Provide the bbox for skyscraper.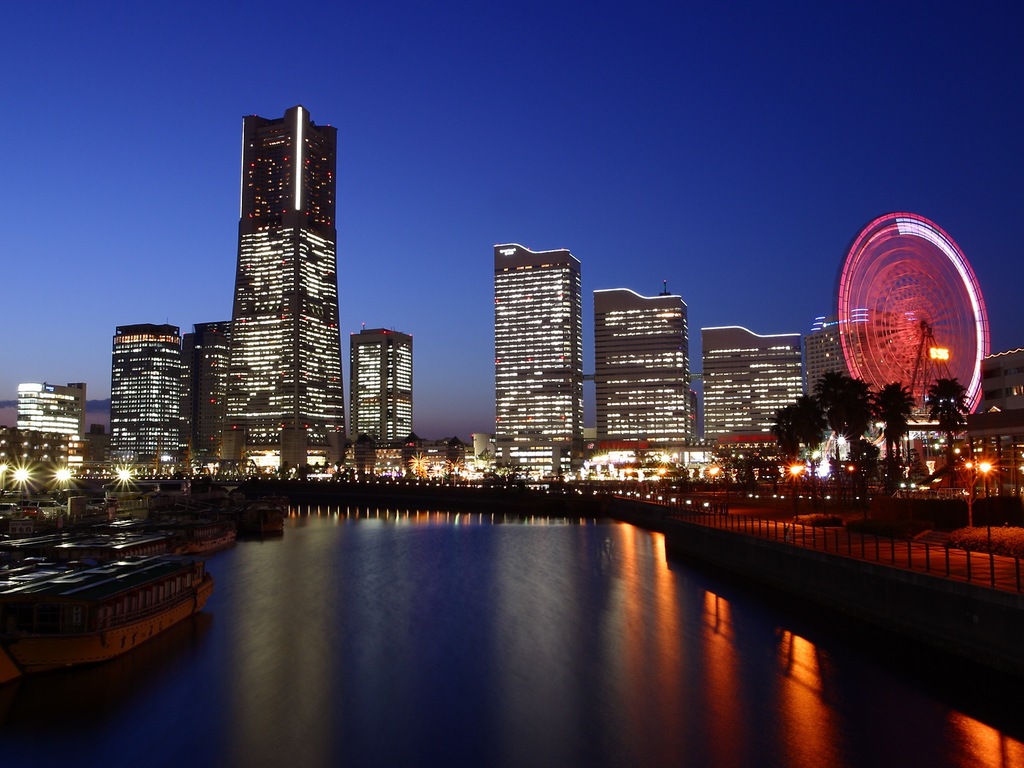
box(184, 92, 356, 440).
